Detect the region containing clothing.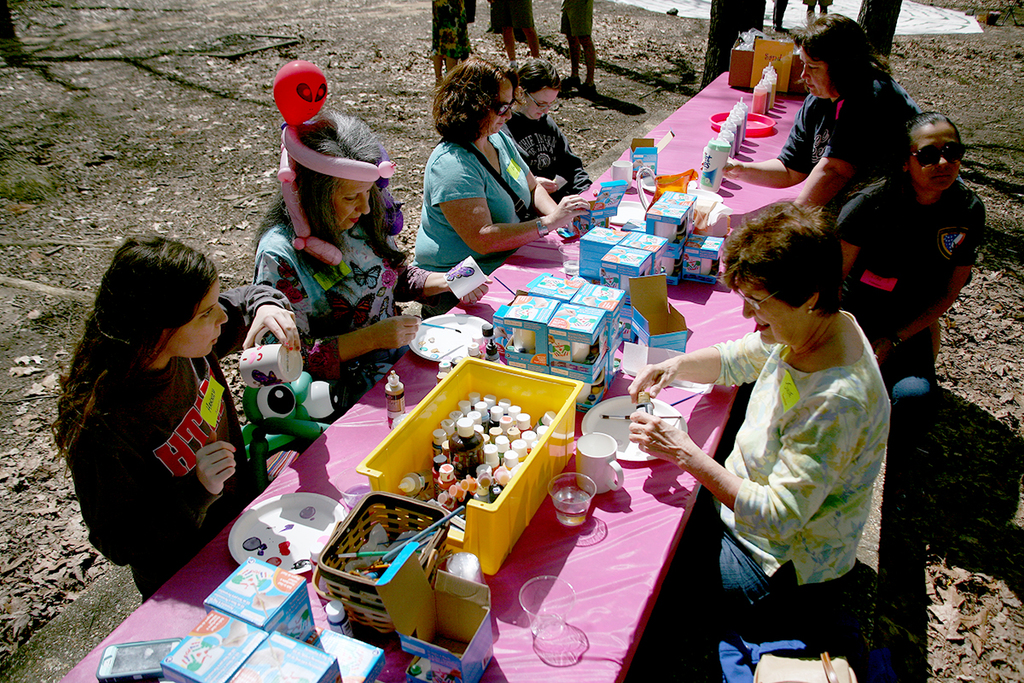
Rect(559, 0, 591, 36).
